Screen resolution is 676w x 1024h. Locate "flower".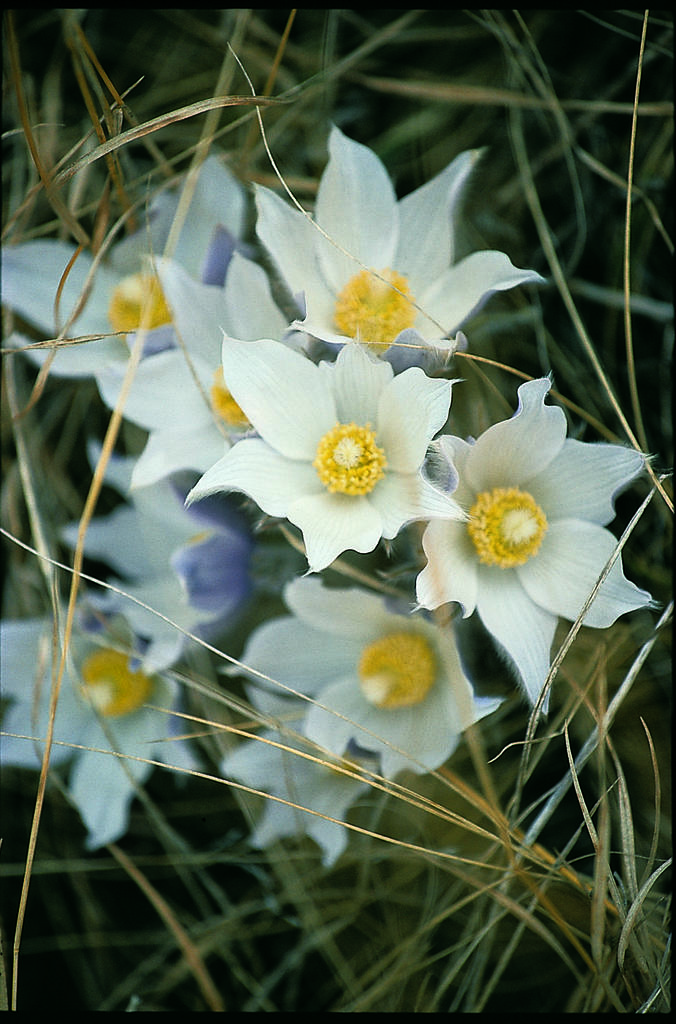
crop(225, 581, 497, 778).
